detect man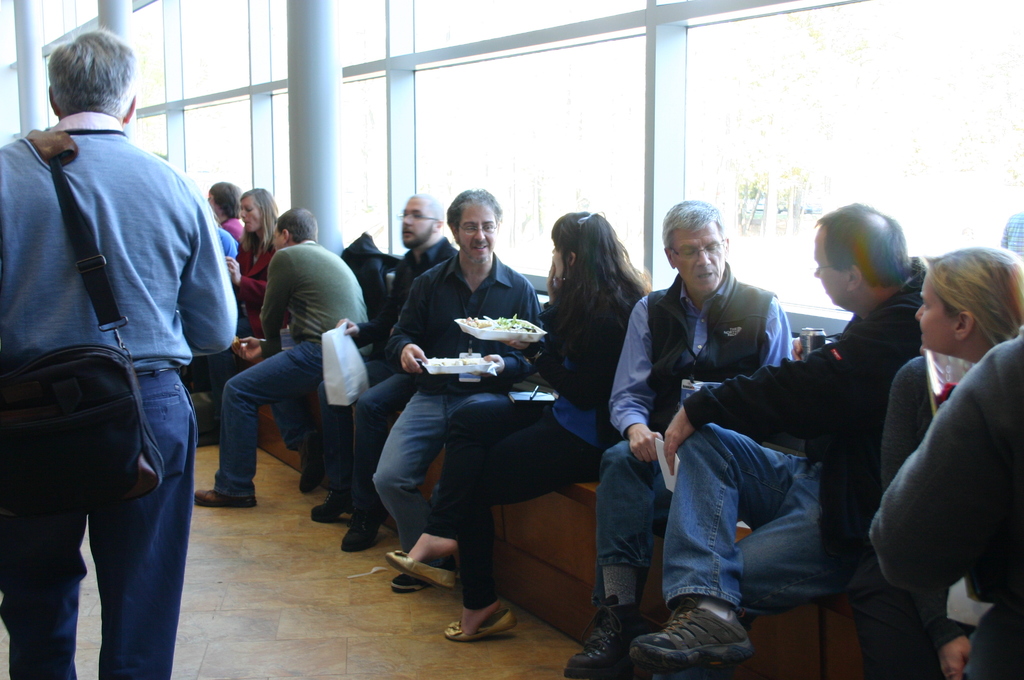
[365, 188, 540, 585]
